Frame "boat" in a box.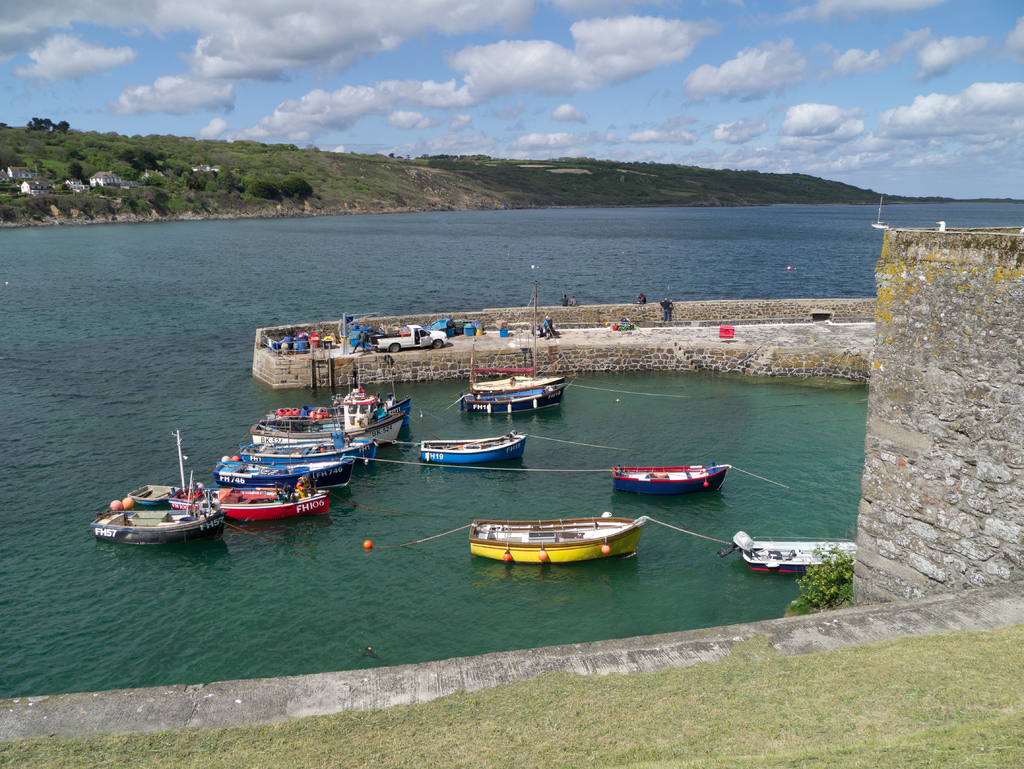
467, 273, 570, 385.
